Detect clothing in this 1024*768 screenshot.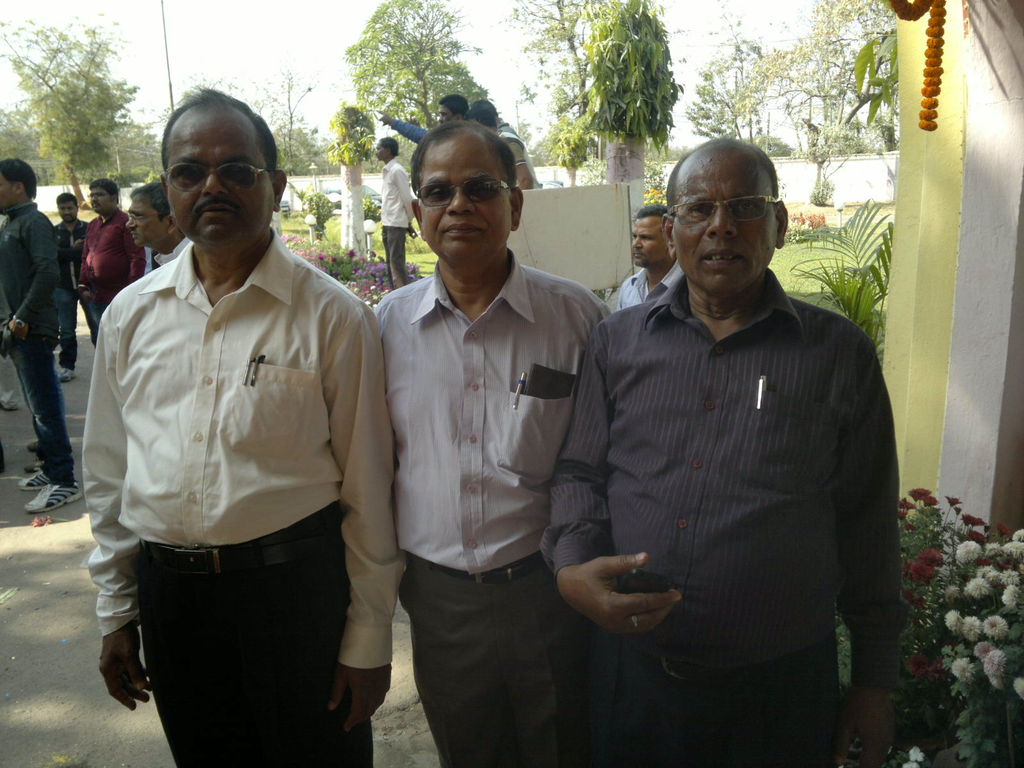
Detection: (x1=547, y1=222, x2=895, y2=728).
